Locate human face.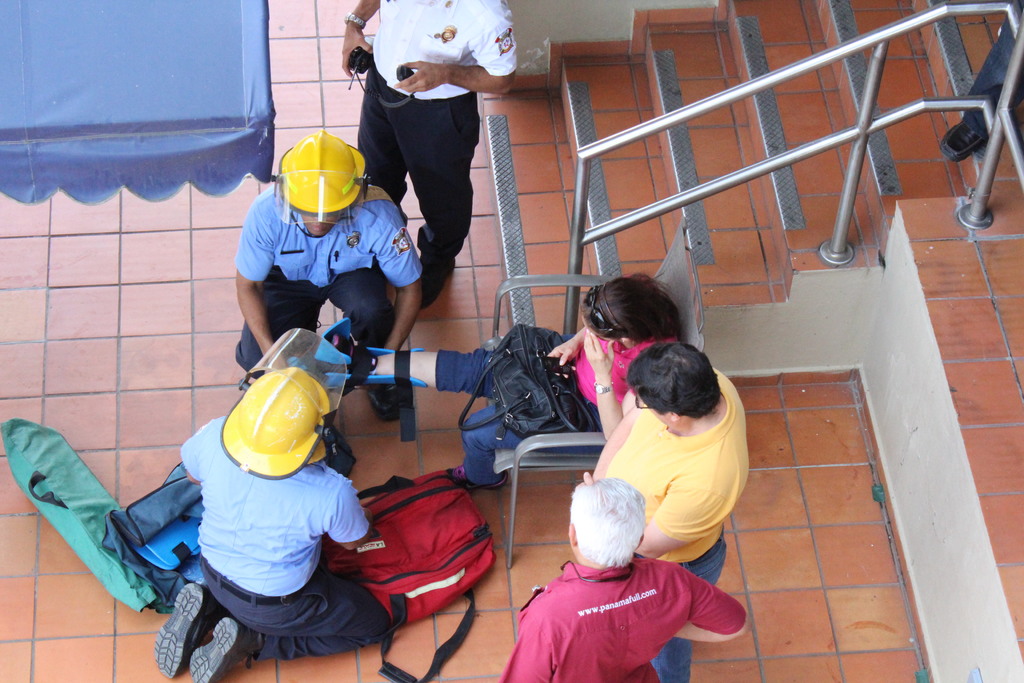
Bounding box: (x1=299, y1=213, x2=339, y2=235).
